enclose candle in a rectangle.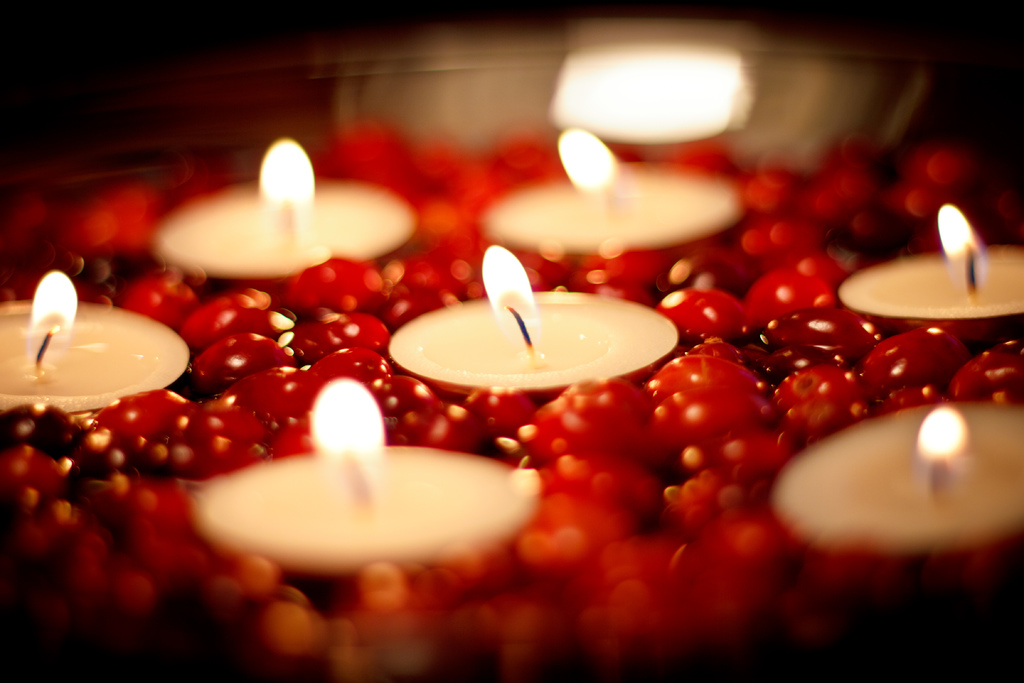
0 265 195 413.
